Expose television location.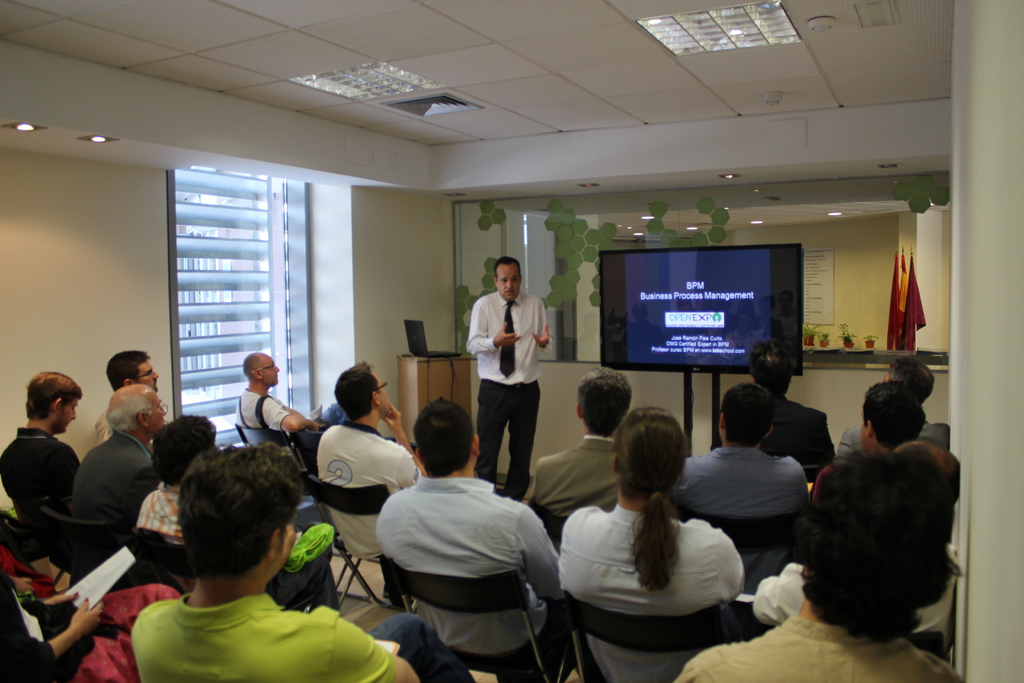
Exposed at <bbox>601, 243, 803, 374</bbox>.
